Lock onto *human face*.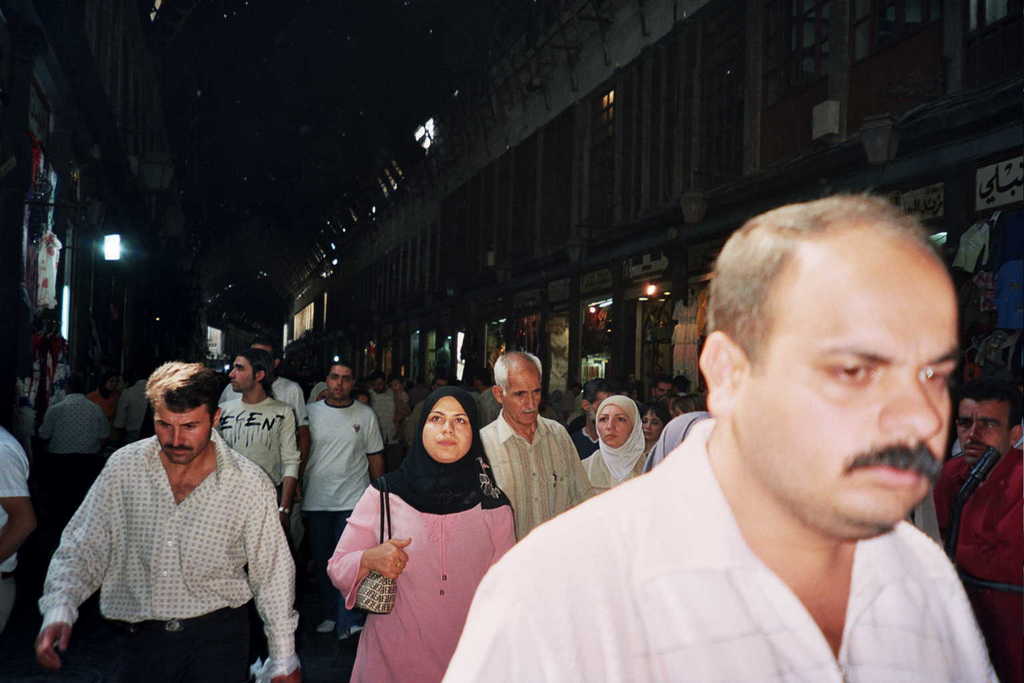
Locked: bbox(328, 370, 352, 399).
